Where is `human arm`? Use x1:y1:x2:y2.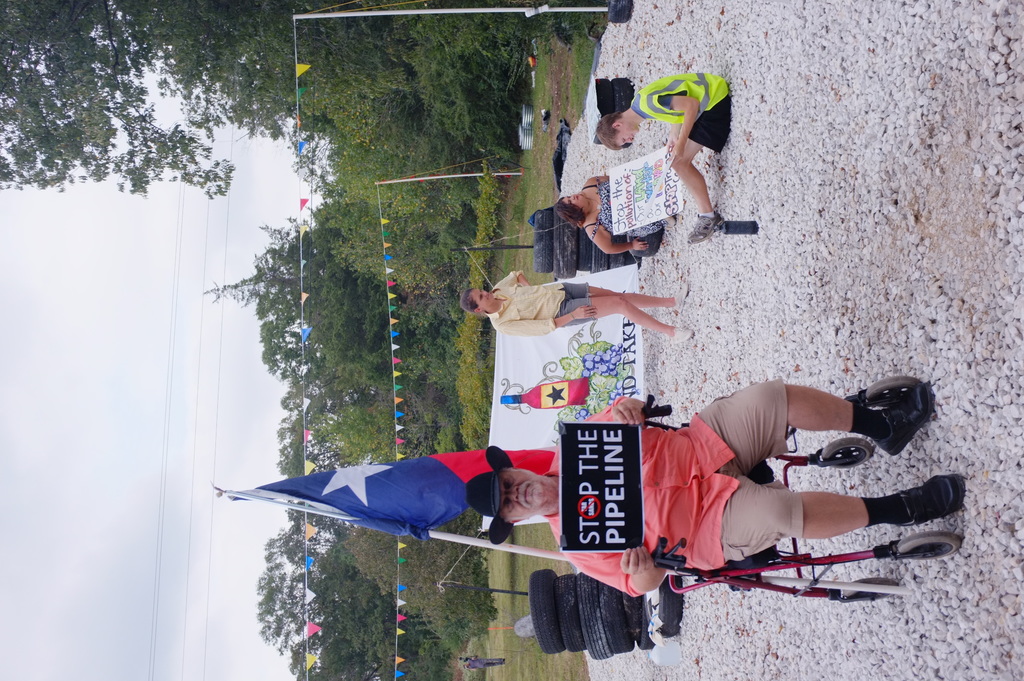
589:380:653:424.
